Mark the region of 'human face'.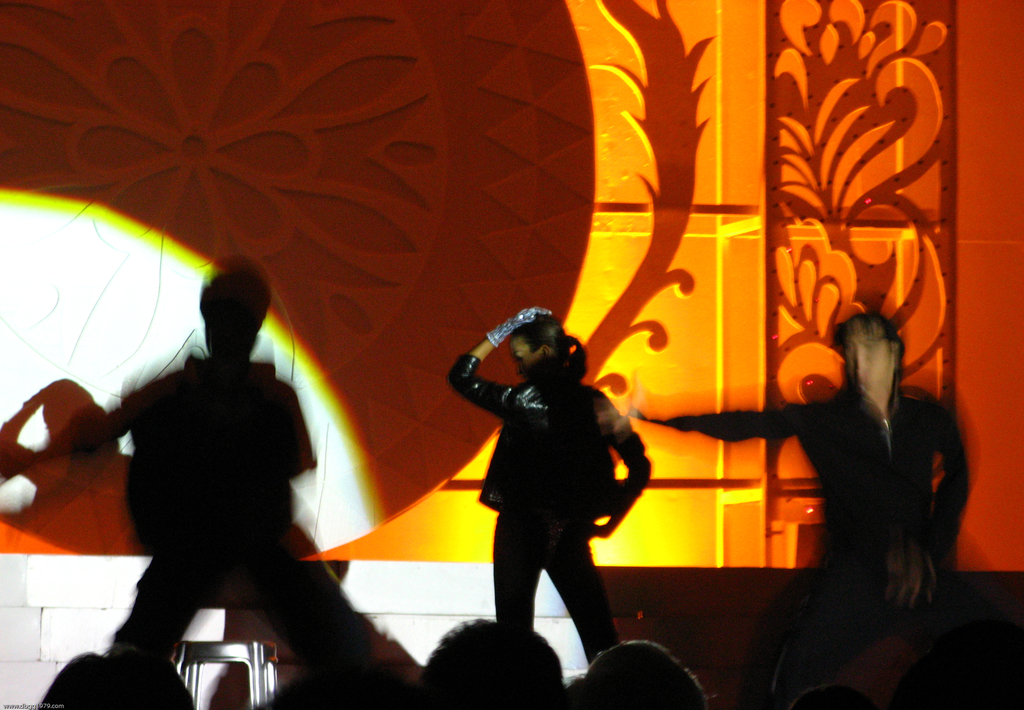
Region: bbox=(845, 319, 888, 385).
